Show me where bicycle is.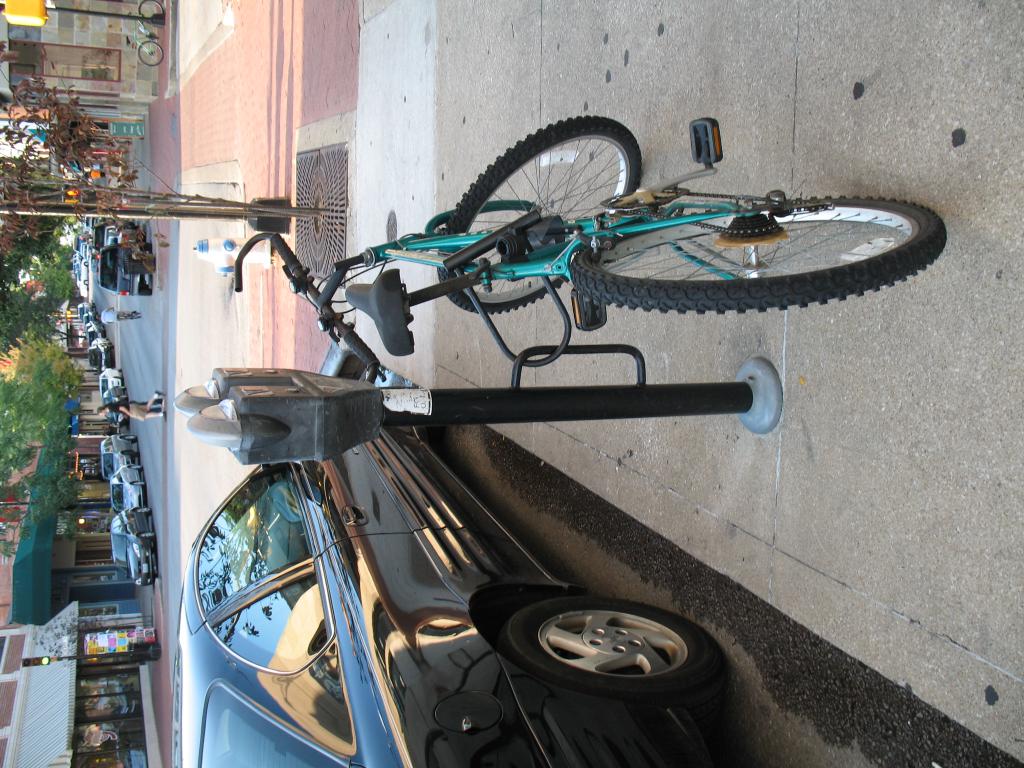
bicycle is at <region>115, 314, 143, 321</region>.
